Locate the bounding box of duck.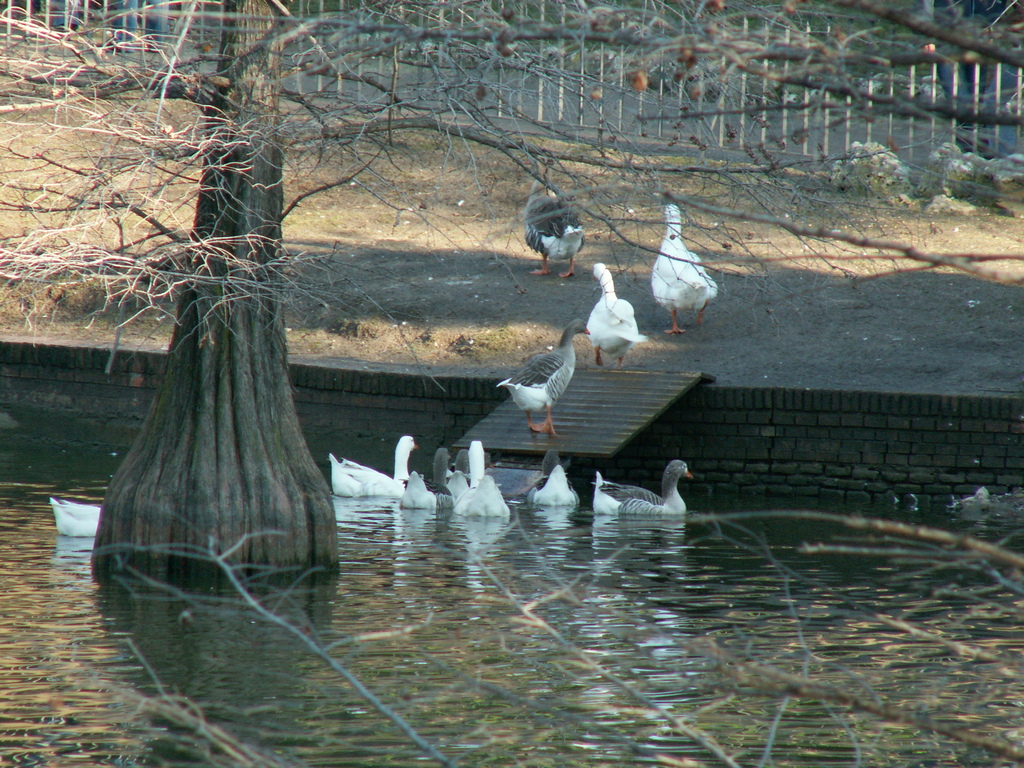
Bounding box: 445,434,518,527.
